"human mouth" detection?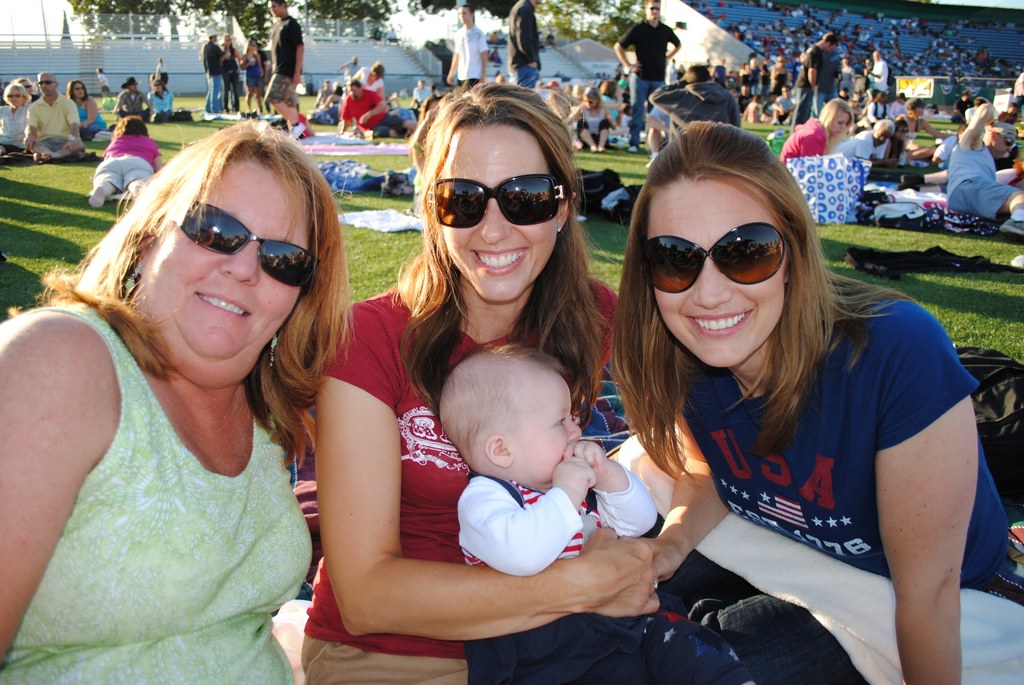
pyautogui.locateOnScreen(676, 311, 755, 337)
